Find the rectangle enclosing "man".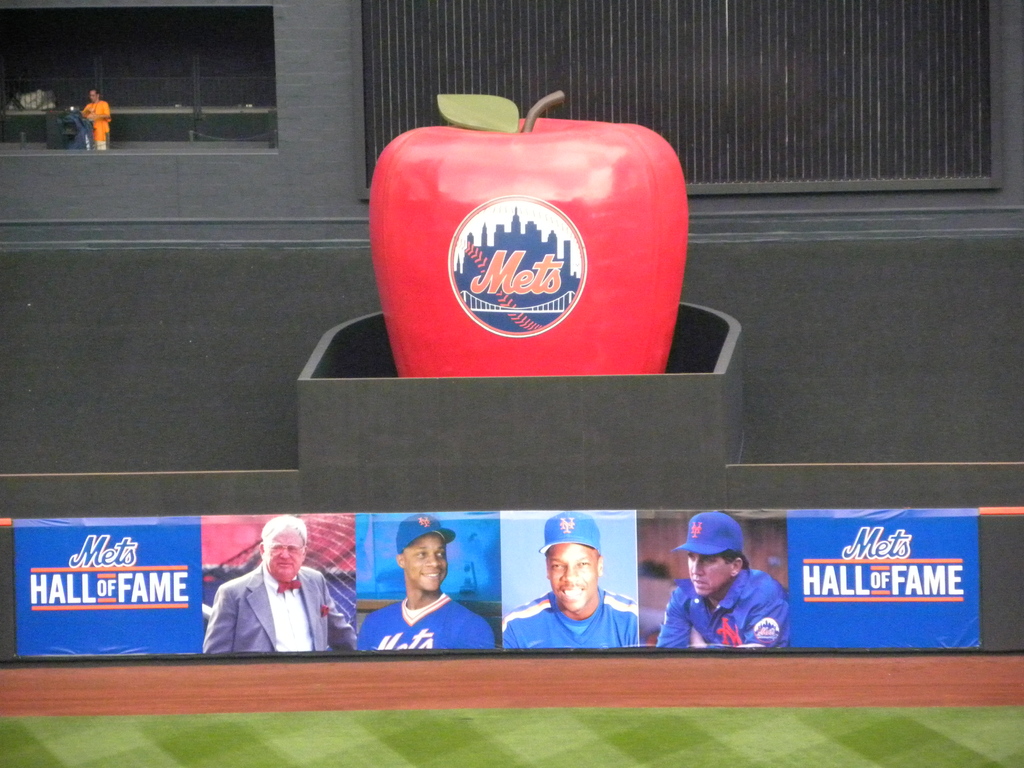
201, 536, 352, 673.
